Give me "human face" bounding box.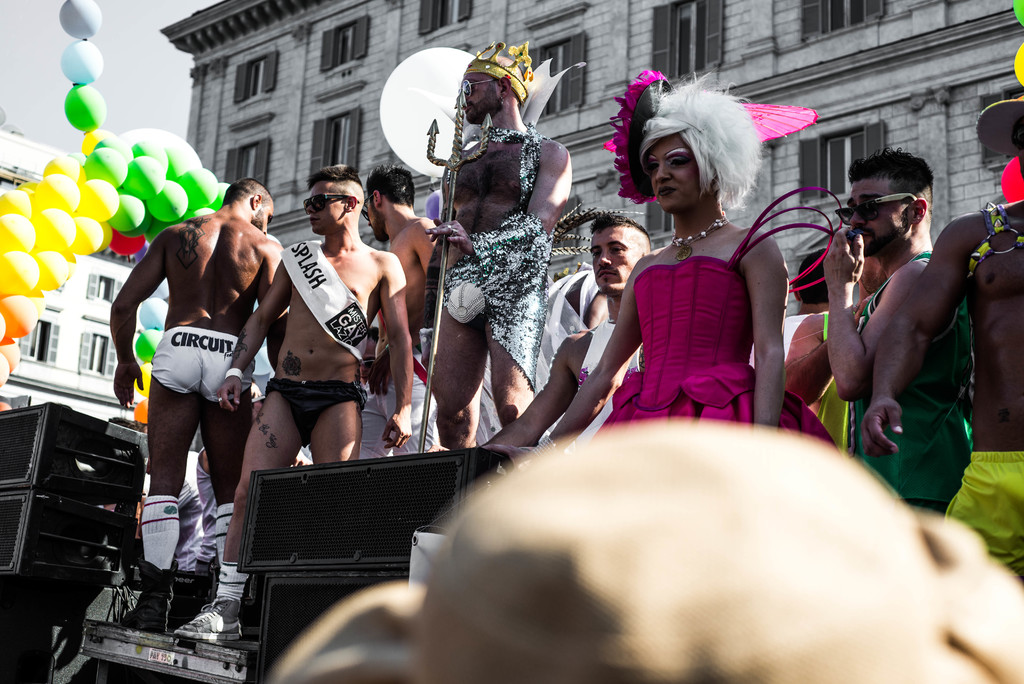
{"left": 1018, "top": 113, "right": 1023, "bottom": 182}.
